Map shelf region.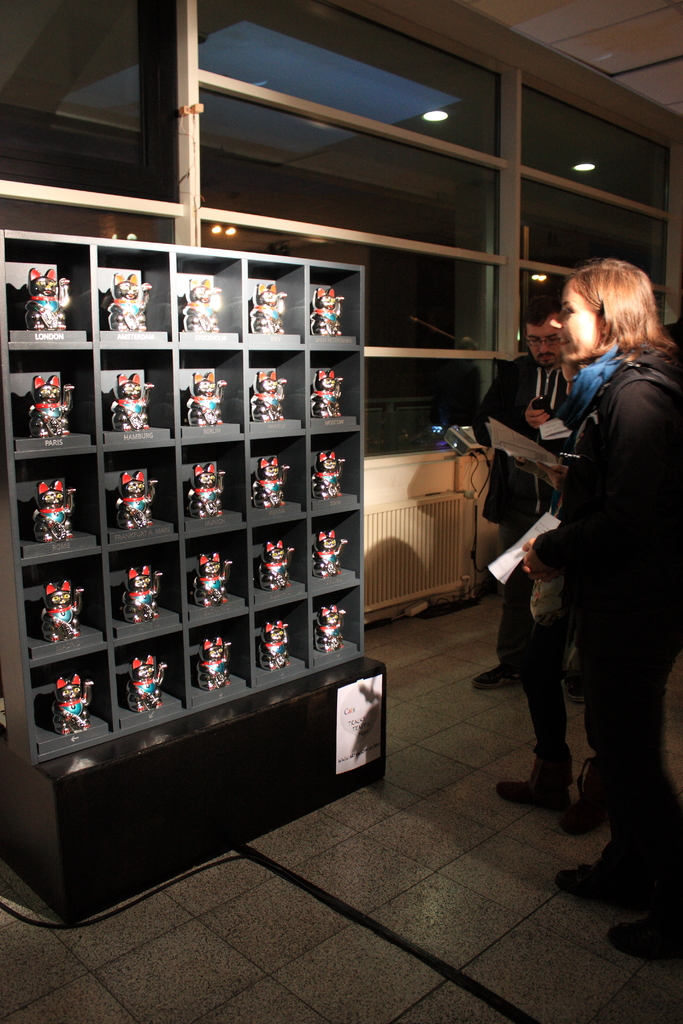
Mapped to region(0, 227, 98, 348).
